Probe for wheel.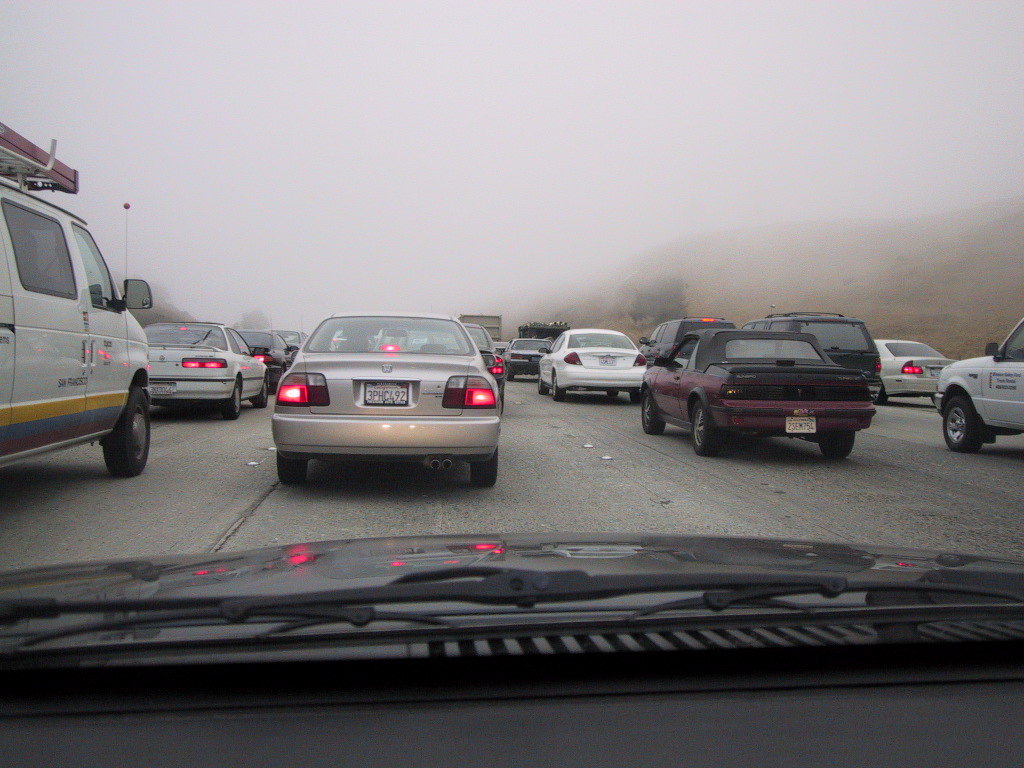
Probe result: [x1=827, y1=433, x2=854, y2=456].
